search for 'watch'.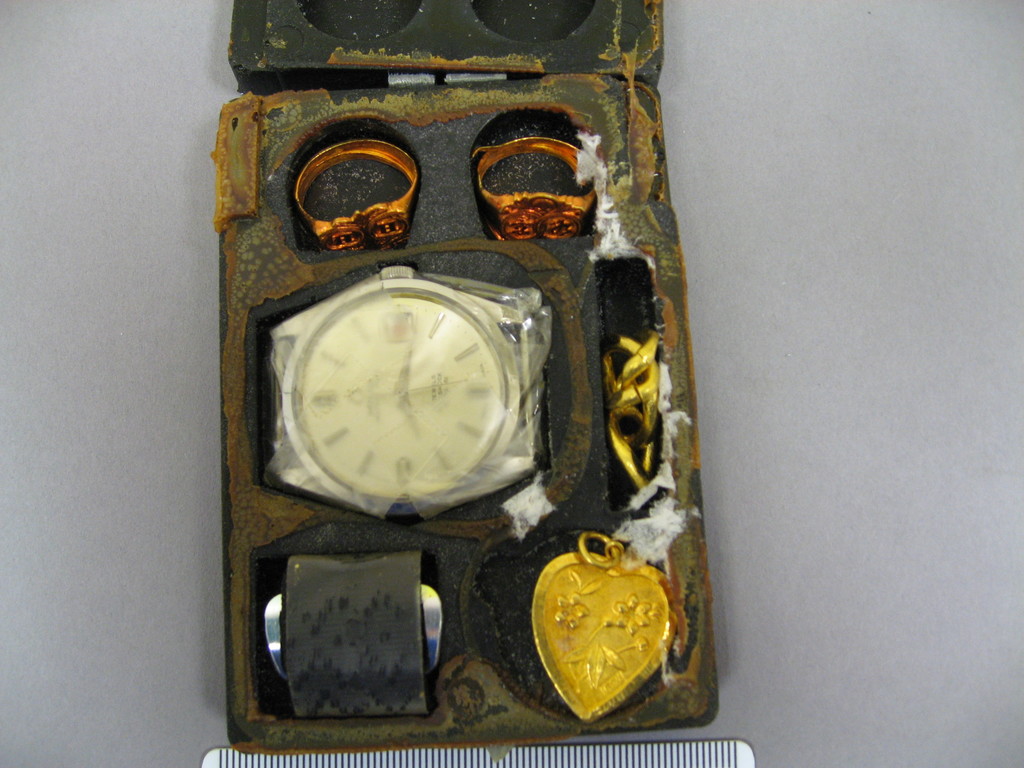
Found at 263, 264, 541, 515.
